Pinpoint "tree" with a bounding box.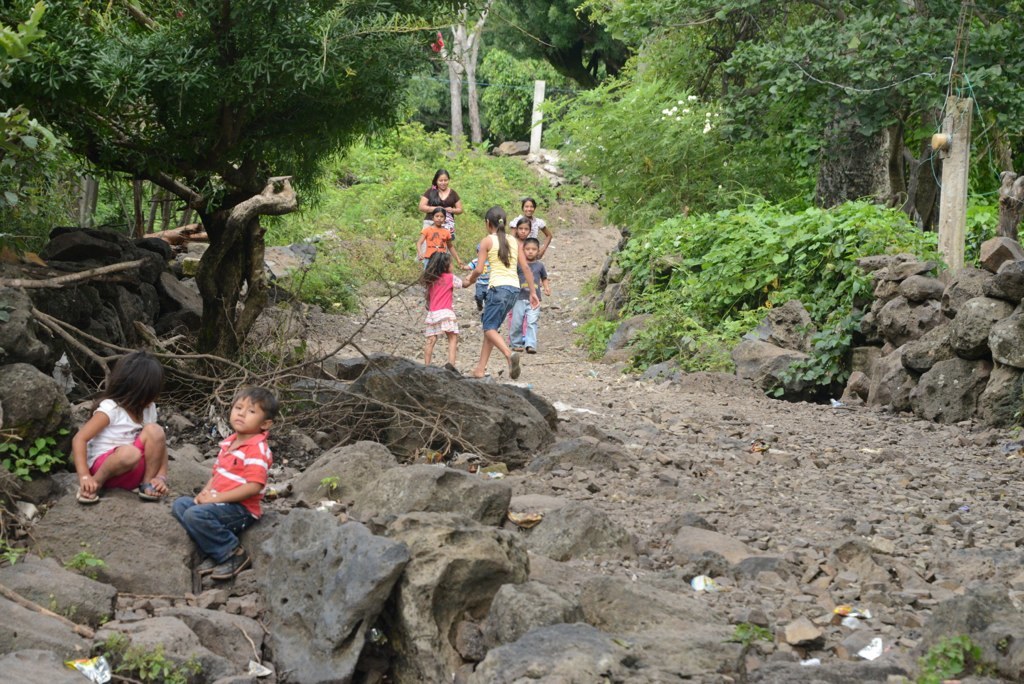
<box>0,0,480,401</box>.
